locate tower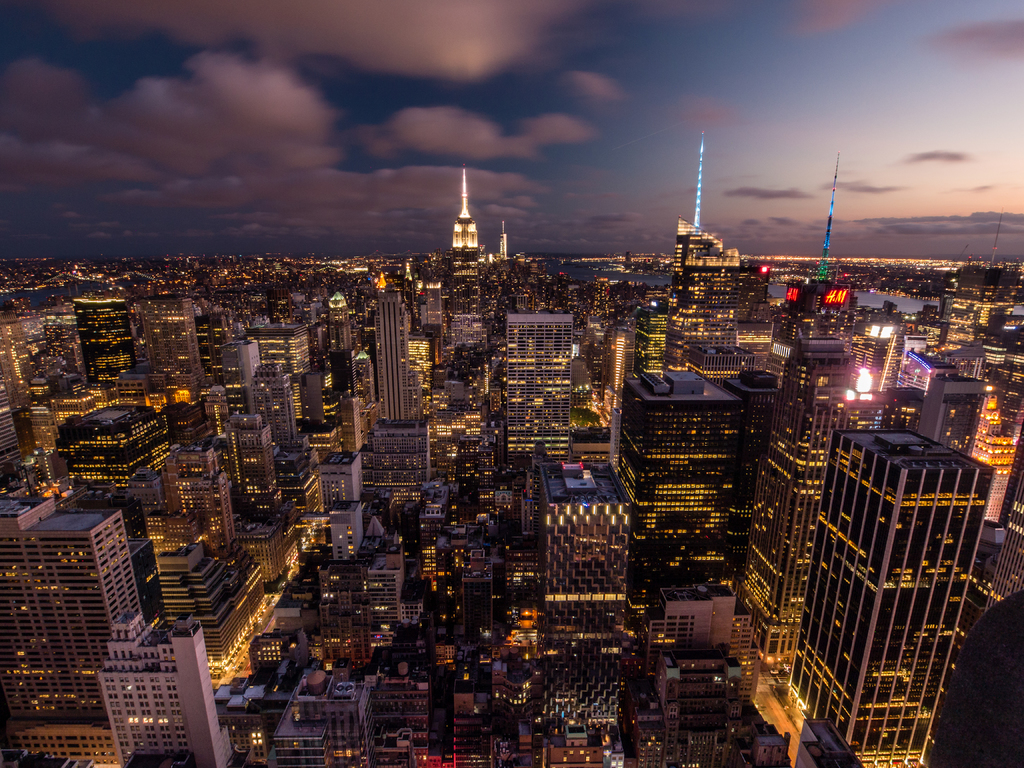
detection(810, 154, 838, 277)
